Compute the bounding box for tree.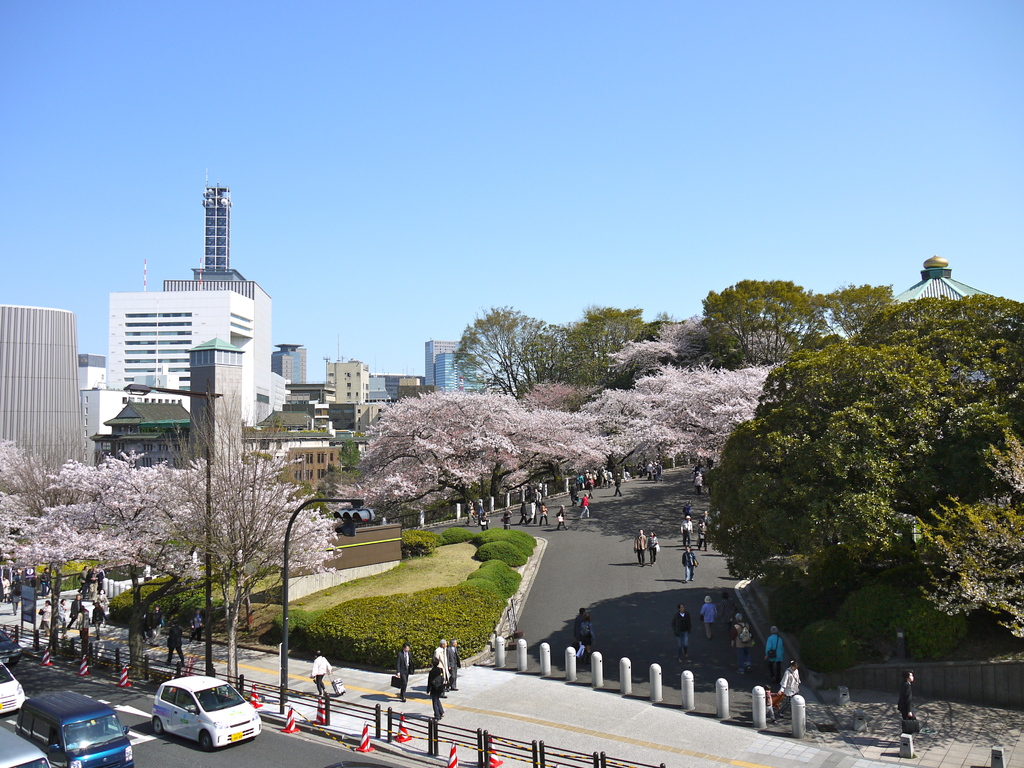
586,356,784,495.
